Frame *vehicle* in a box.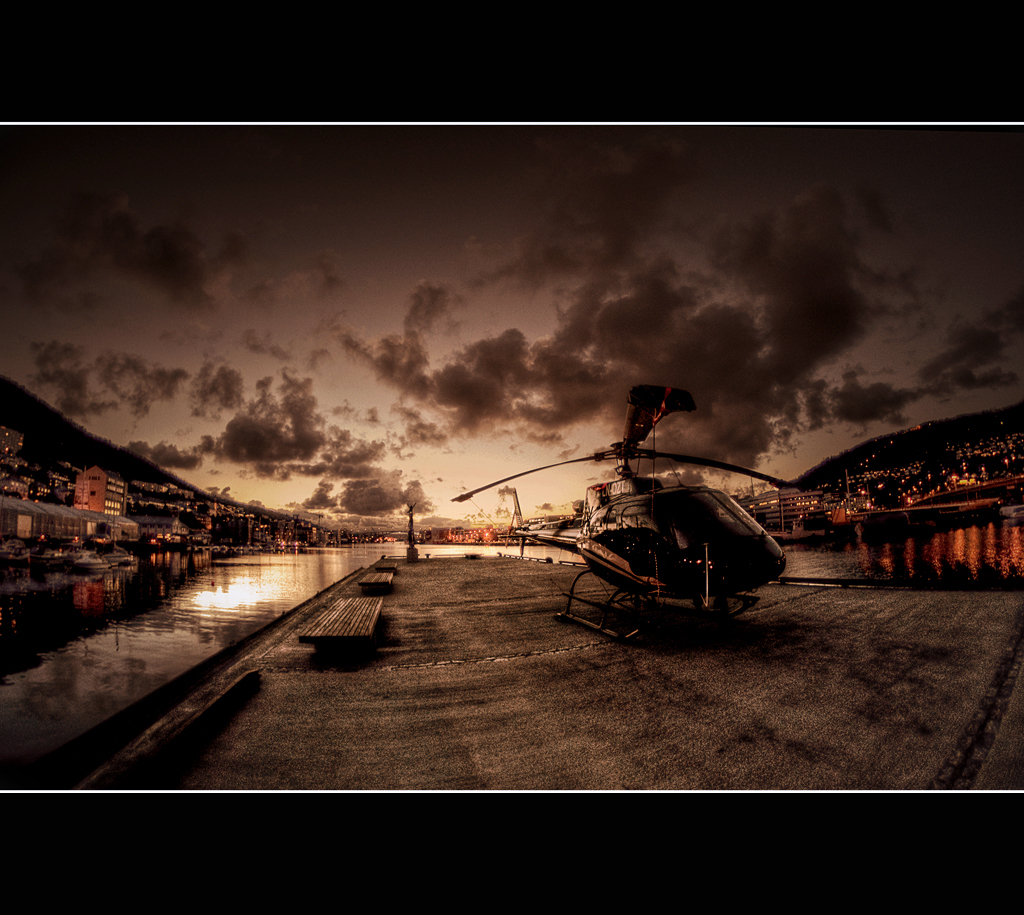
[left=557, top=364, right=792, bottom=625].
